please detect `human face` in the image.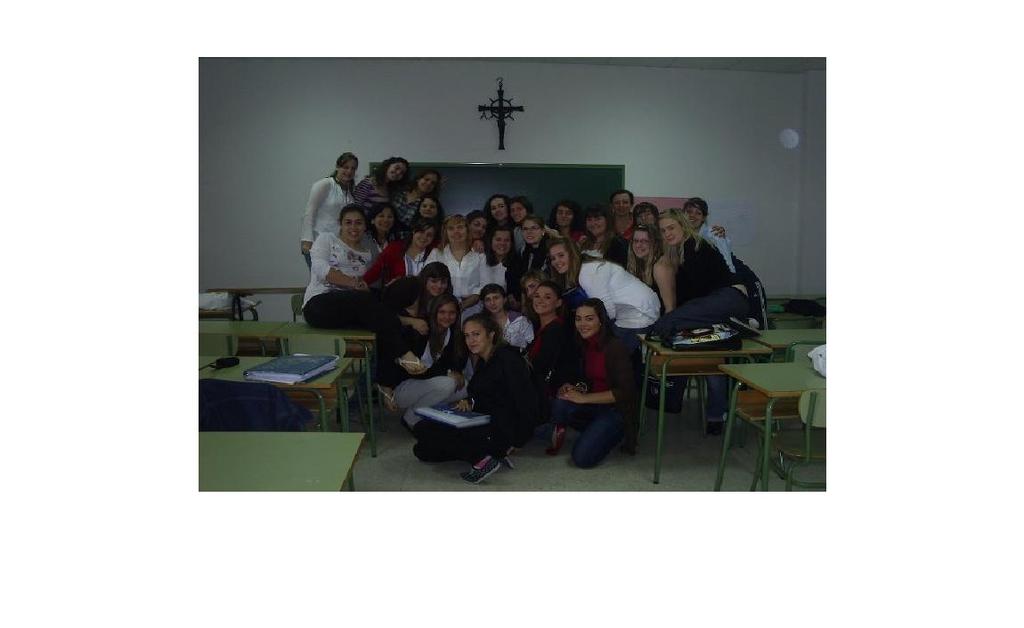
<region>524, 218, 540, 240</region>.
